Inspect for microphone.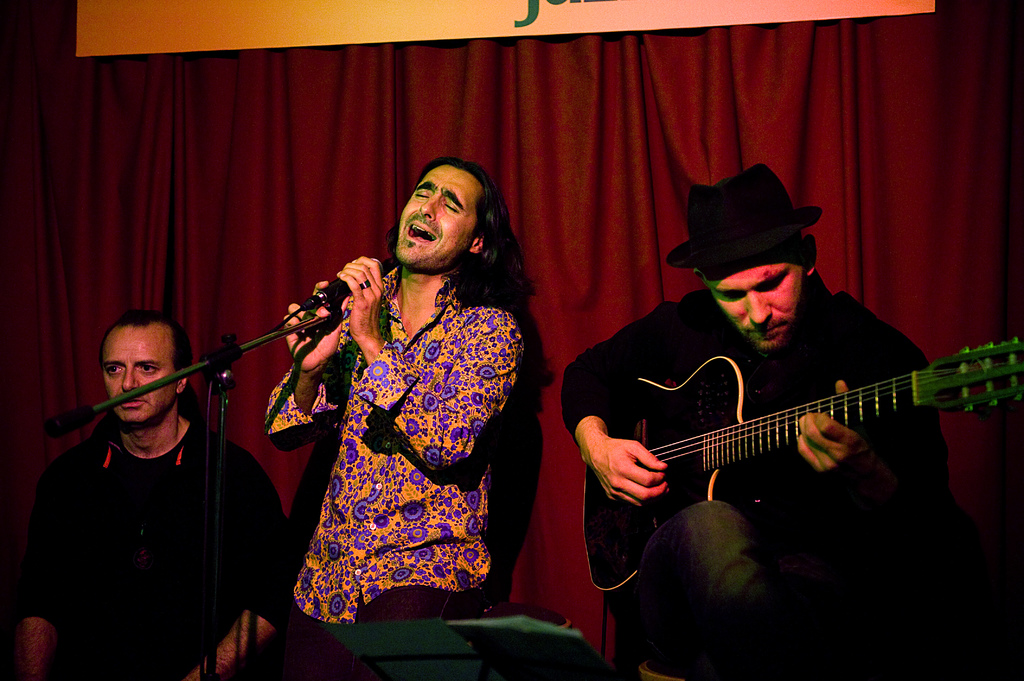
Inspection: {"x1": 301, "y1": 256, "x2": 387, "y2": 303}.
